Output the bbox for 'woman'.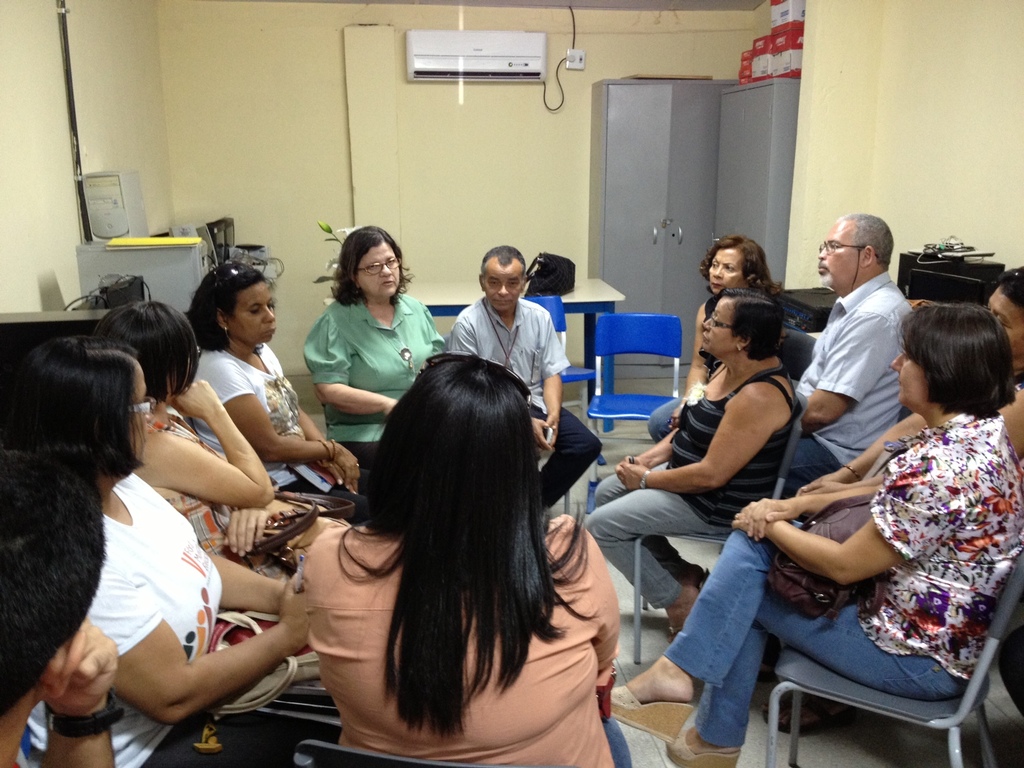
{"x1": 607, "y1": 304, "x2": 1023, "y2": 765}.
